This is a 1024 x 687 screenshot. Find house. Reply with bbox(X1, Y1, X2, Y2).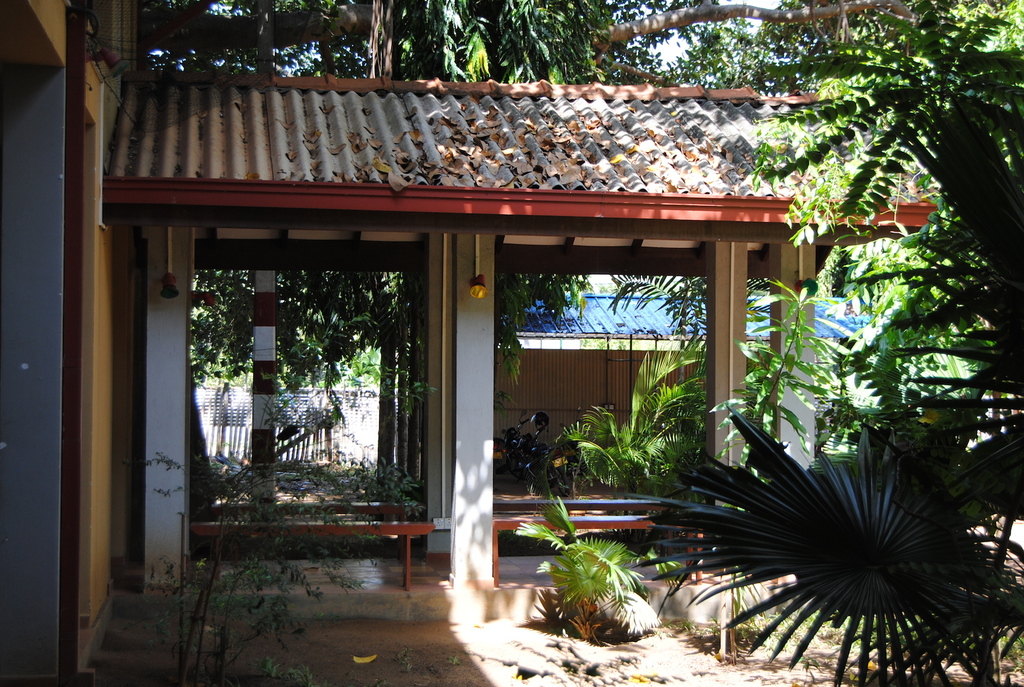
bbox(413, 296, 877, 481).
